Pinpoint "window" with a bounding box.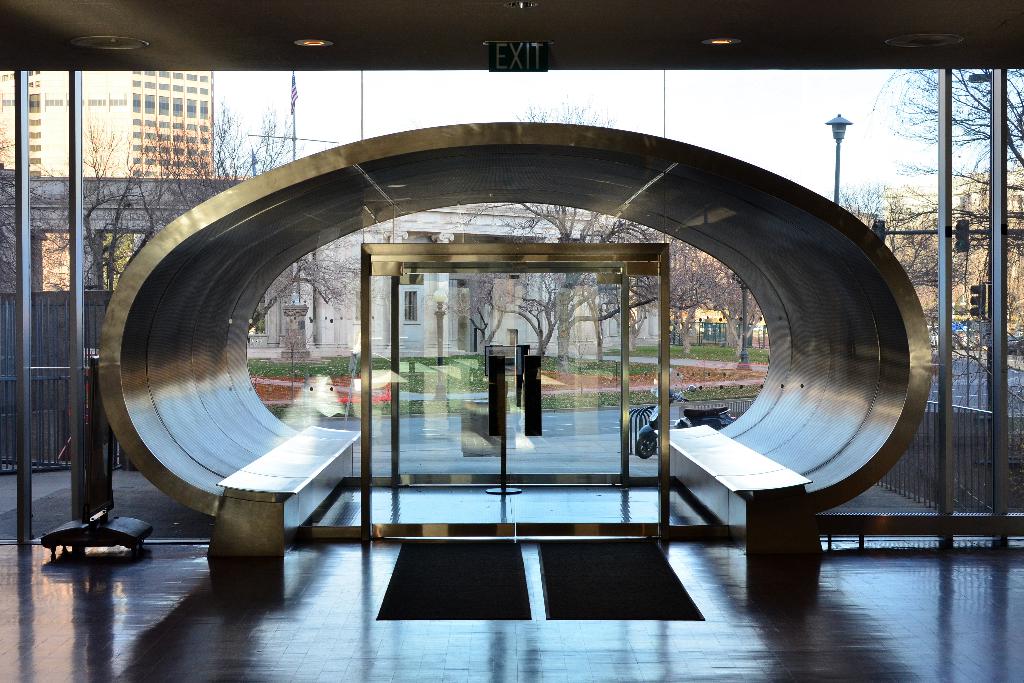
bbox=(399, 284, 422, 325).
